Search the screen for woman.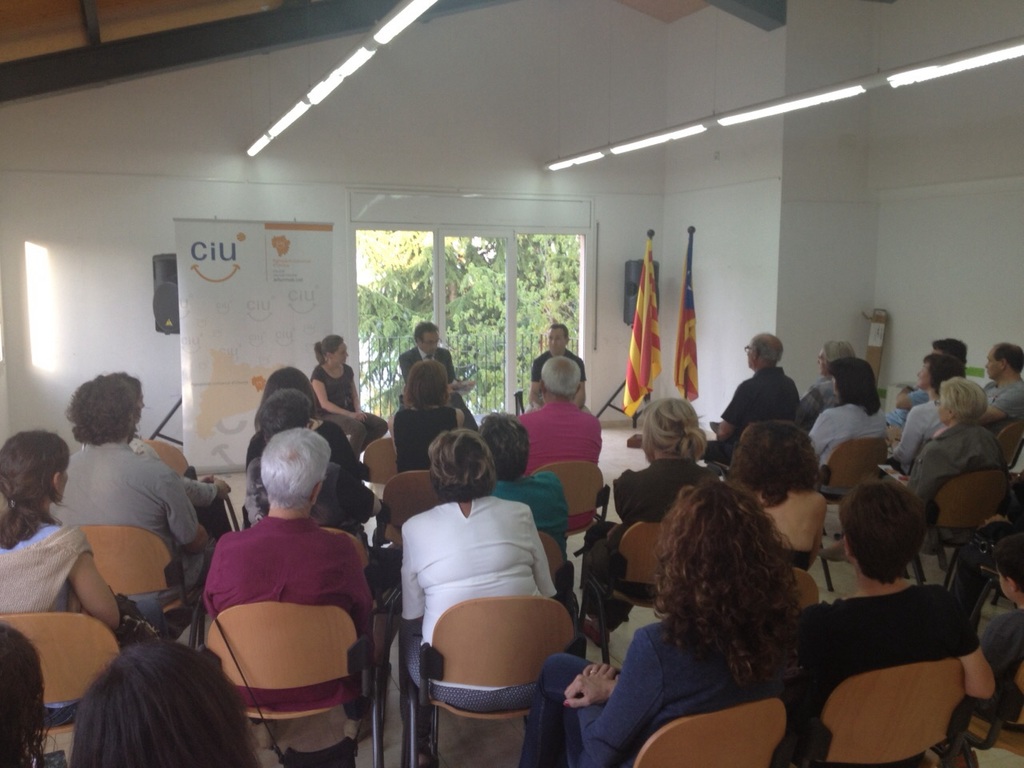
Found at box(402, 431, 557, 766).
